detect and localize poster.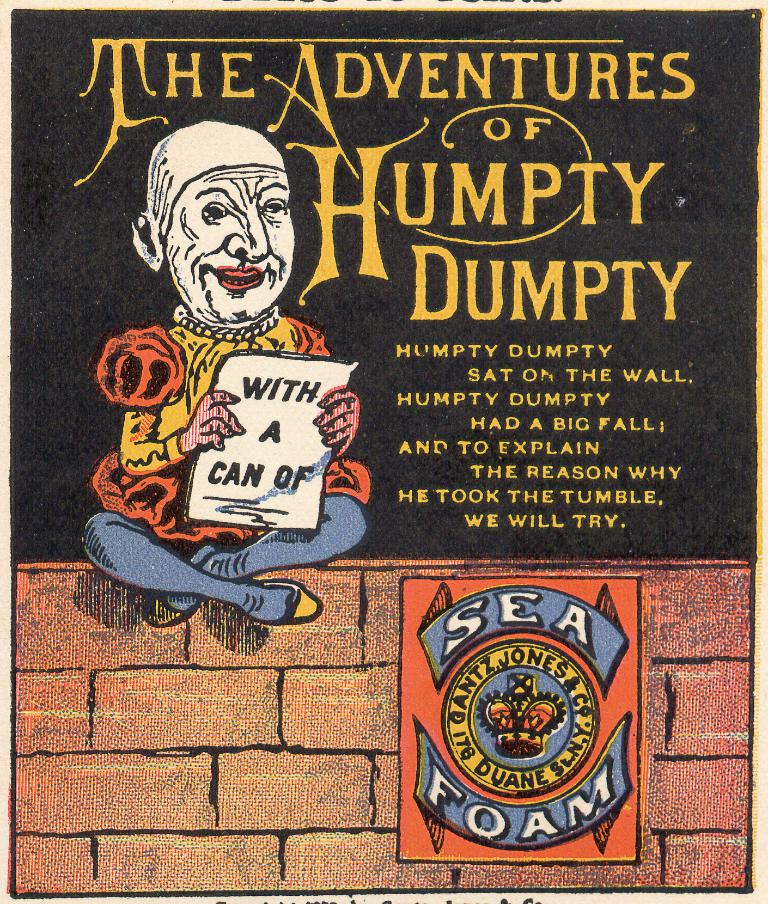
Localized at <box>0,0,767,903</box>.
